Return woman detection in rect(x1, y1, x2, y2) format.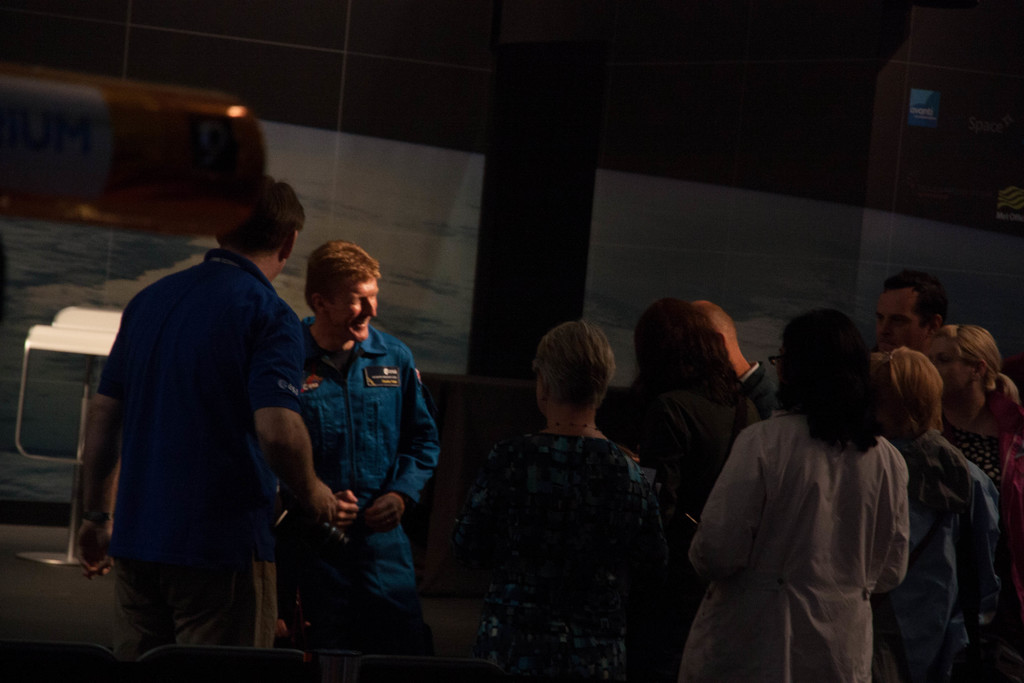
rect(678, 304, 908, 682).
